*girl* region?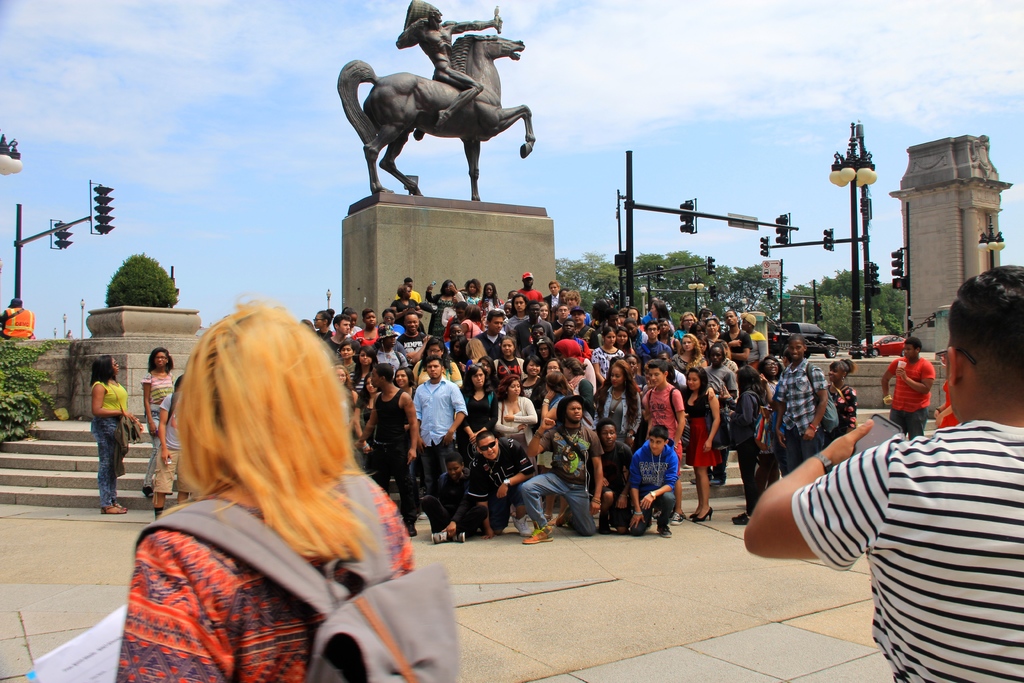
703,317,729,347
